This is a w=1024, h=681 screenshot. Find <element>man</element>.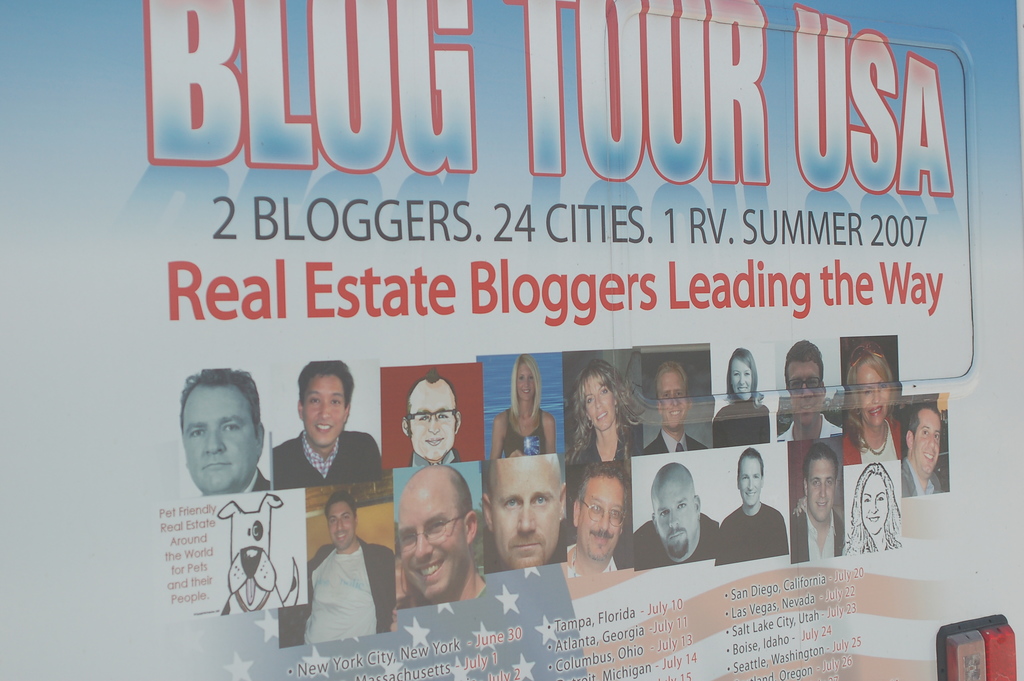
Bounding box: 392, 464, 485, 609.
